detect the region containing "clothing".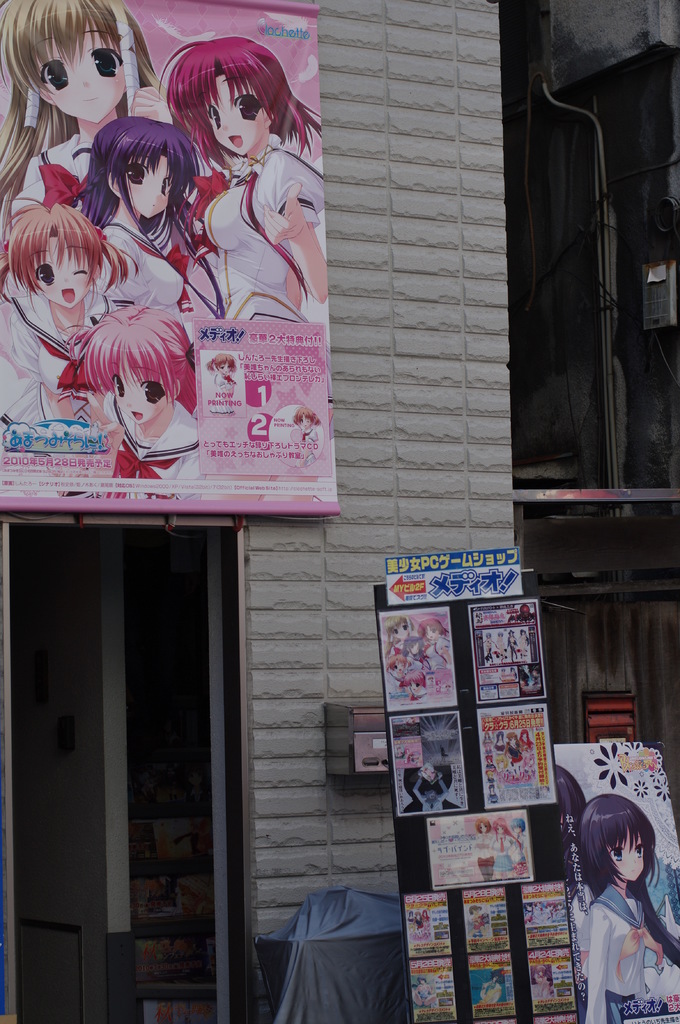
region(202, 148, 326, 323).
